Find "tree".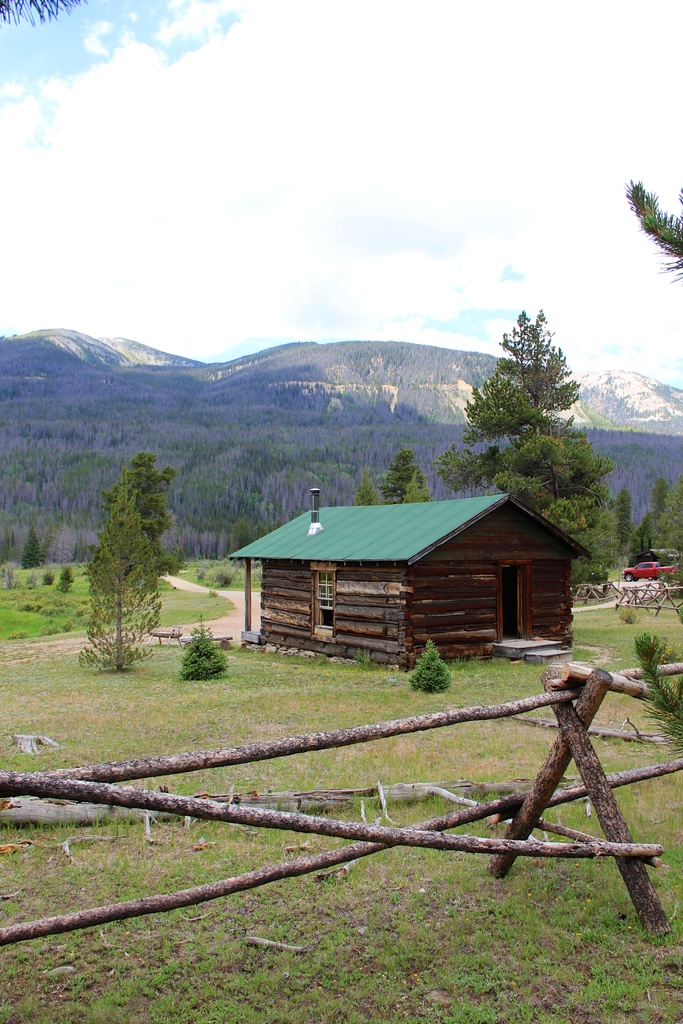
(637, 625, 682, 756).
